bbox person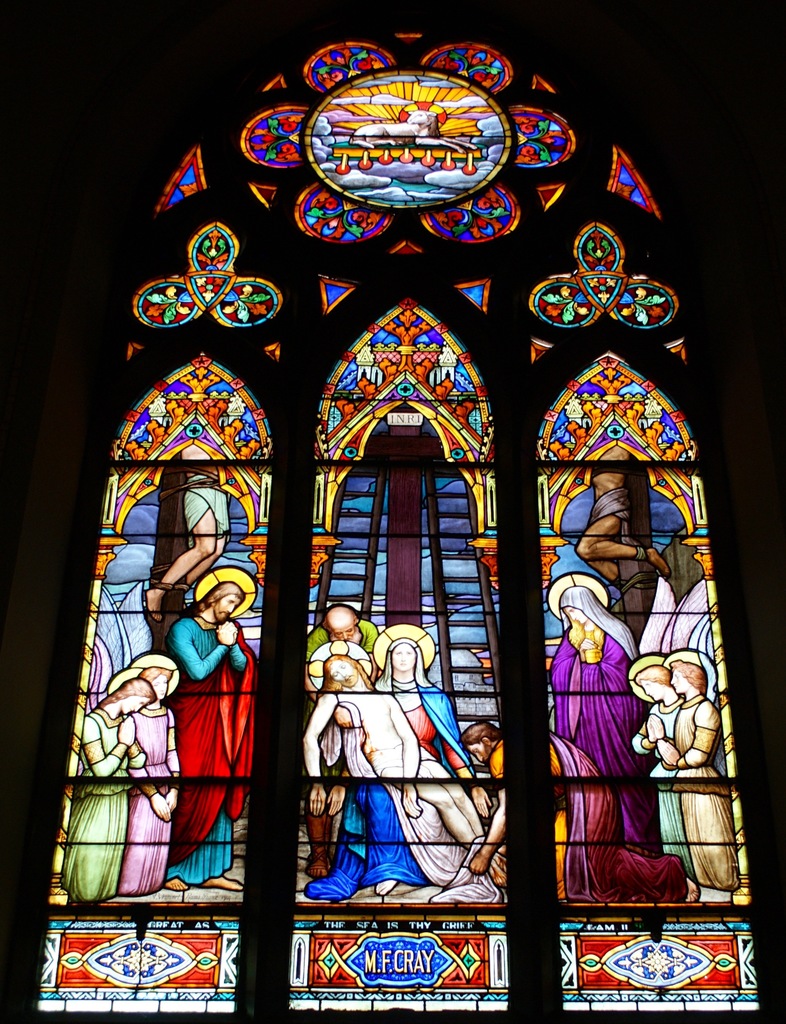
(667,516,718,665)
